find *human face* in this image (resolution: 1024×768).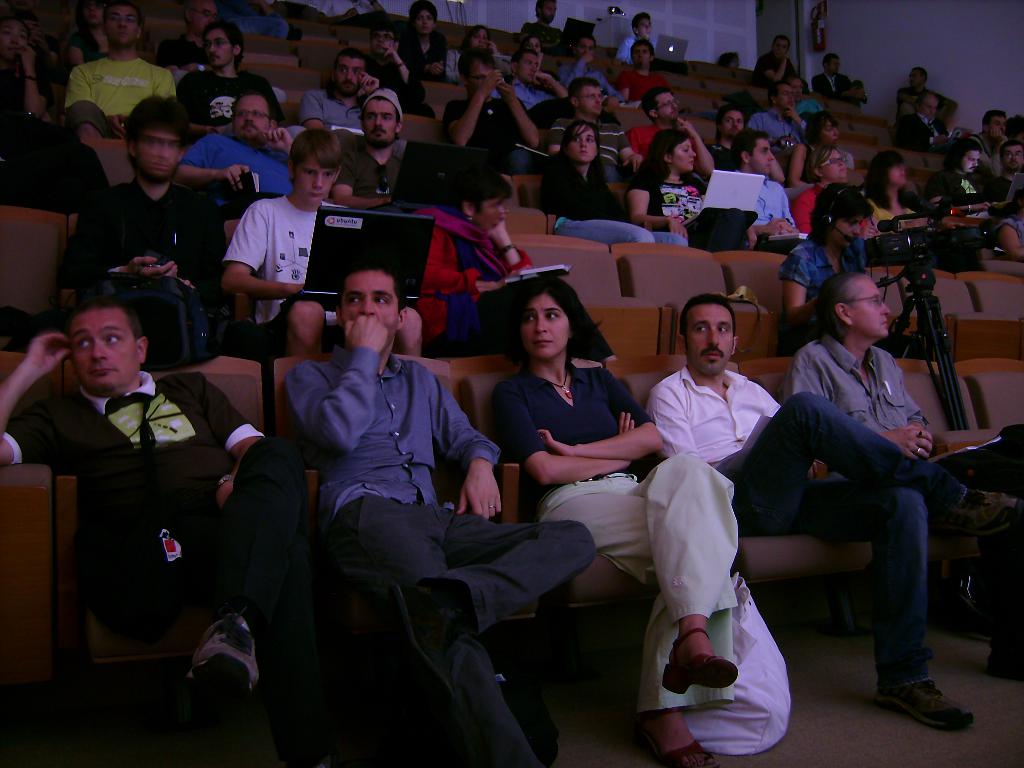
(left=341, top=268, right=396, bottom=342).
